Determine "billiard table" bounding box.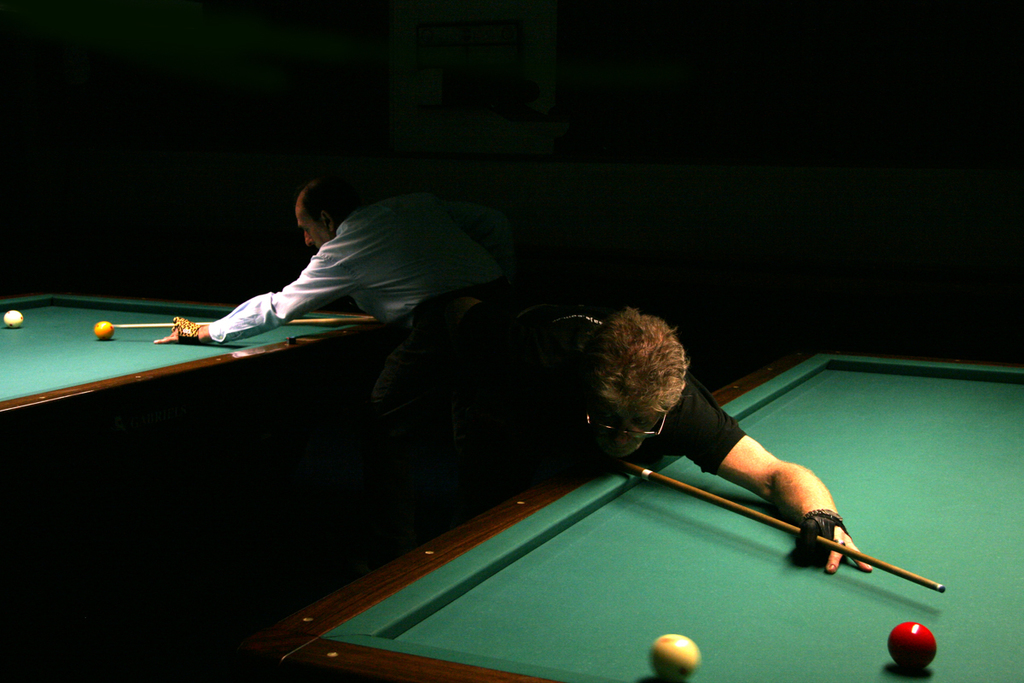
Determined: <region>0, 288, 398, 528</region>.
